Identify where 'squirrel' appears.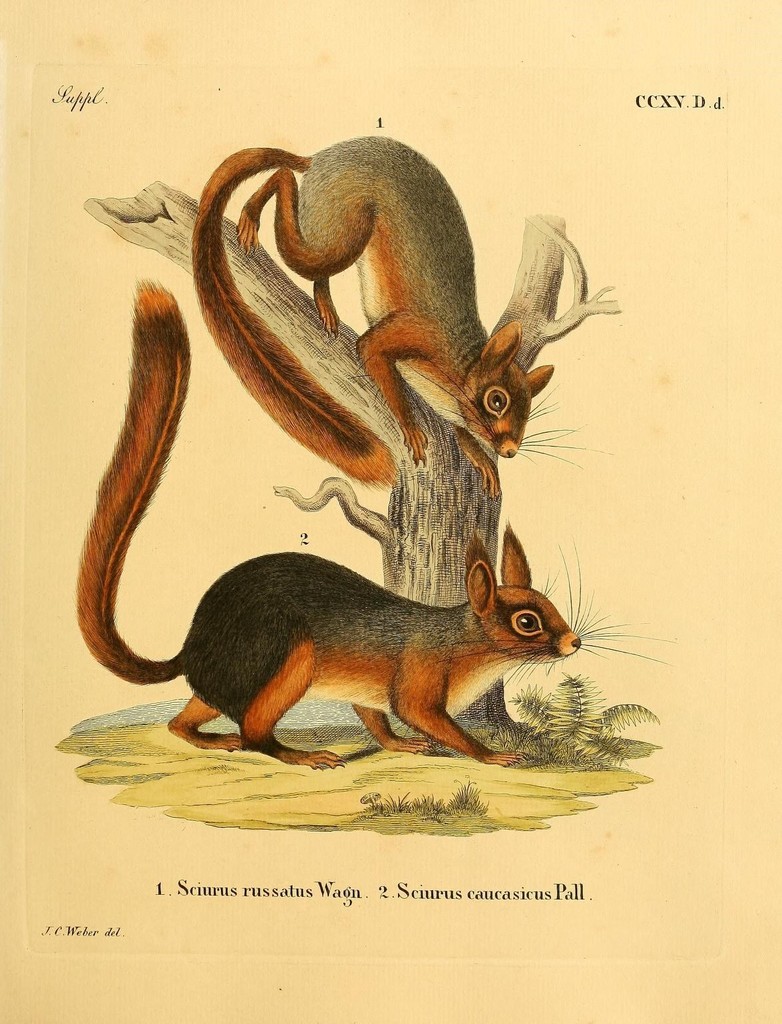
Appears at select_region(75, 277, 672, 767).
